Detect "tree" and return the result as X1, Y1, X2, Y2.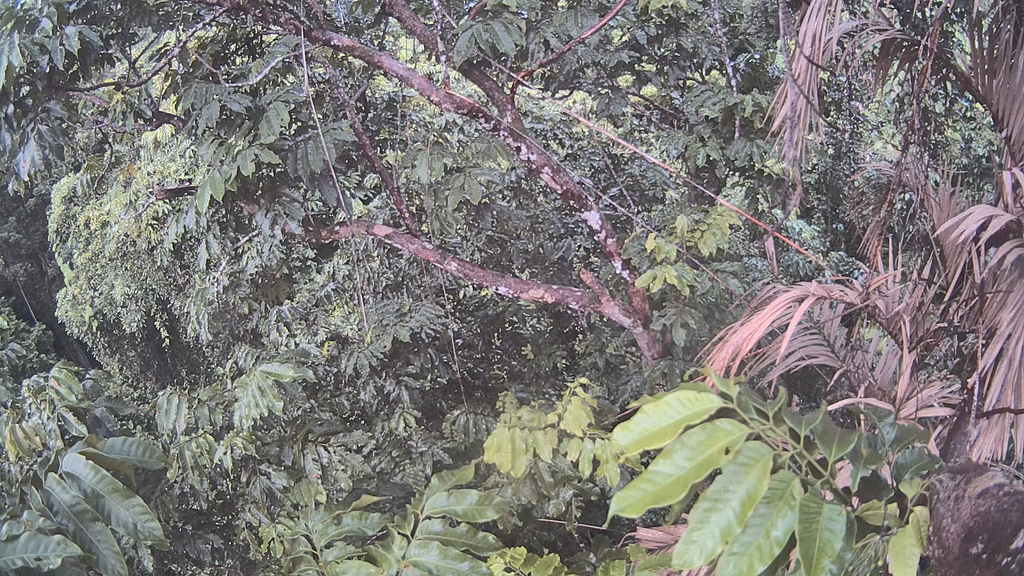
227, 289, 563, 575.
